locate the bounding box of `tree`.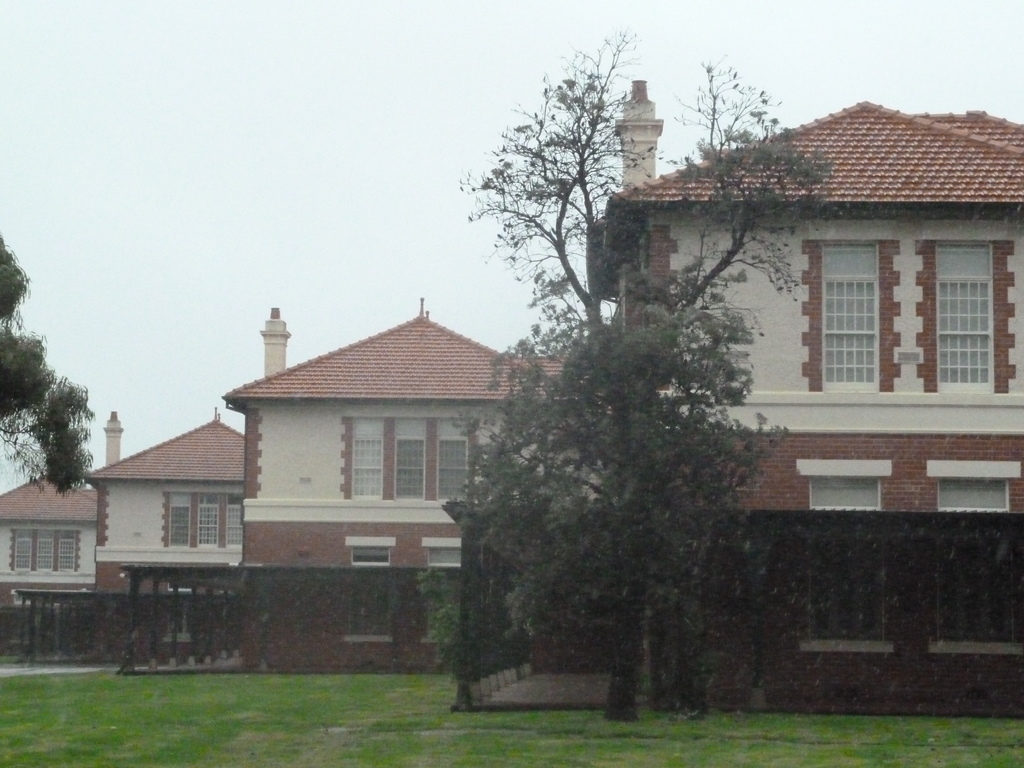
Bounding box: region(5, 333, 79, 506).
